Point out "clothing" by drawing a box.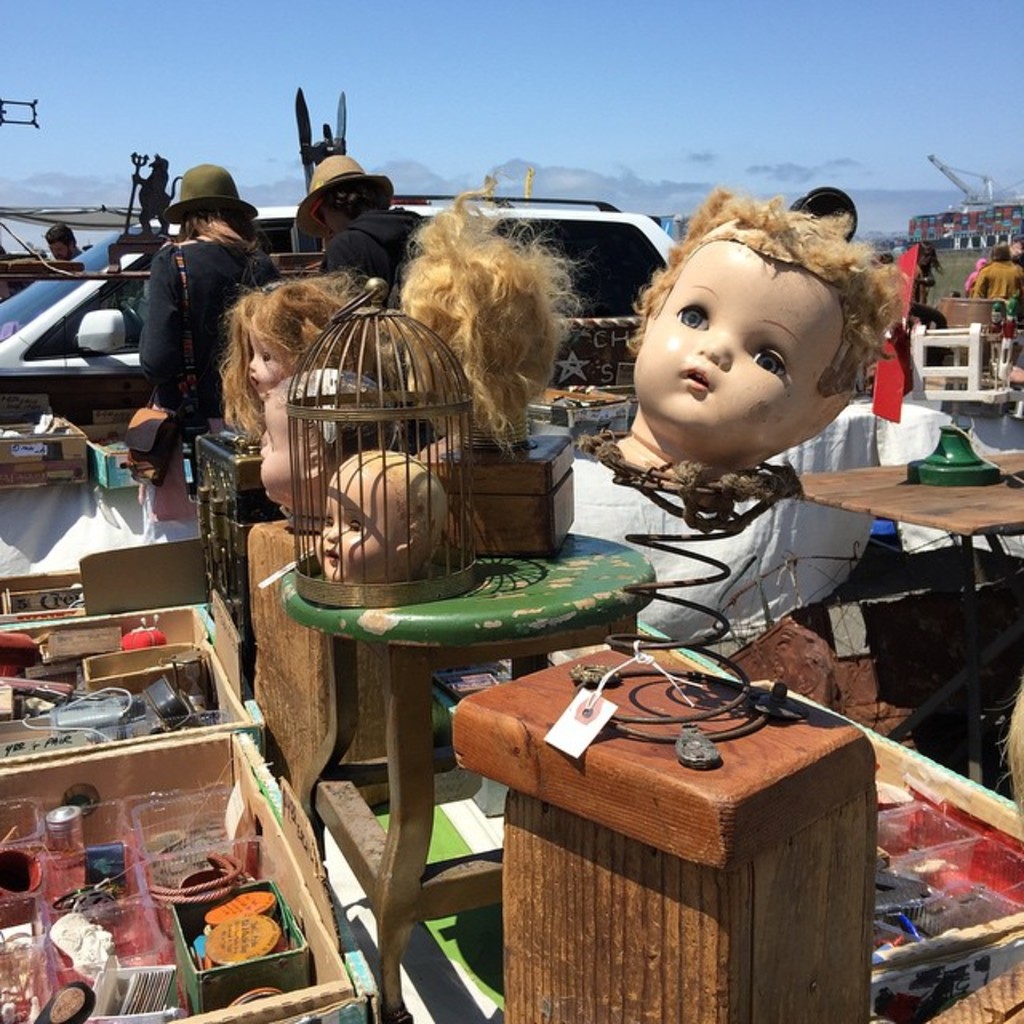
[965,256,987,293].
